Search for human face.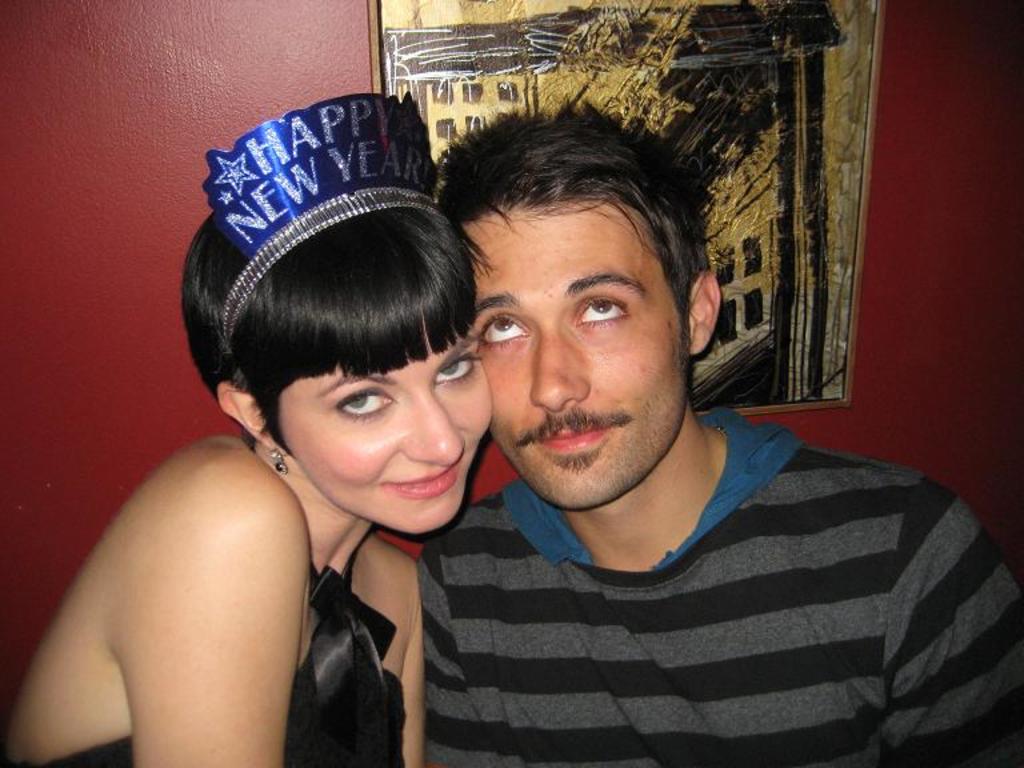
Found at detection(283, 339, 491, 535).
